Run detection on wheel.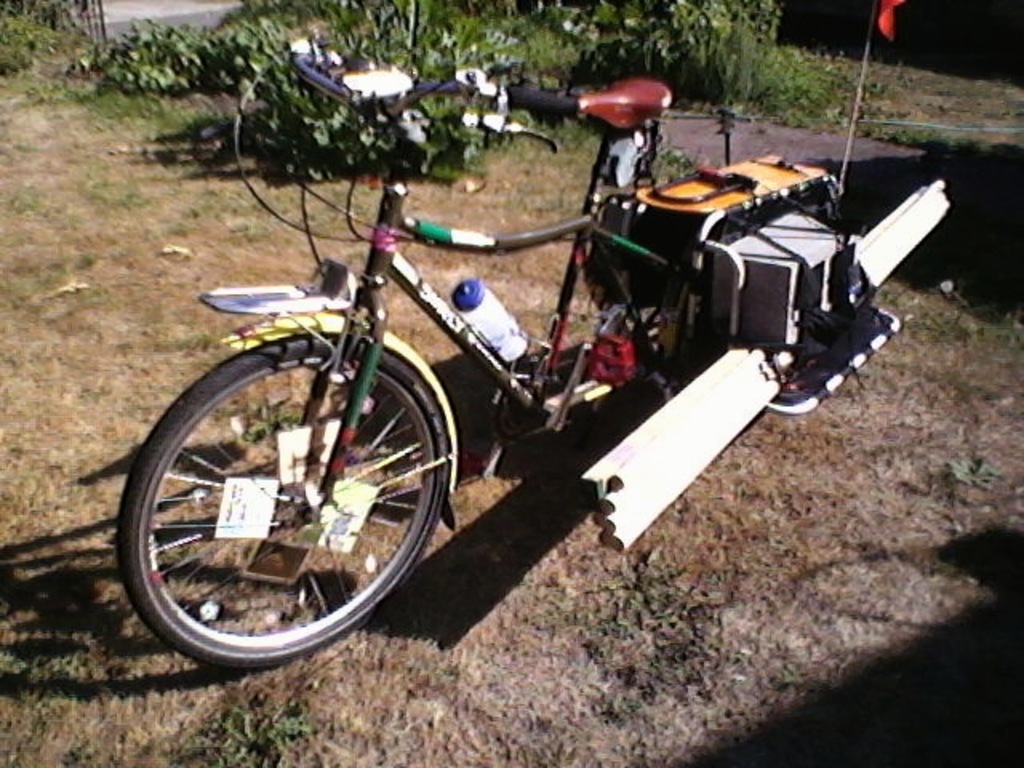
Result: 117, 331, 453, 667.
